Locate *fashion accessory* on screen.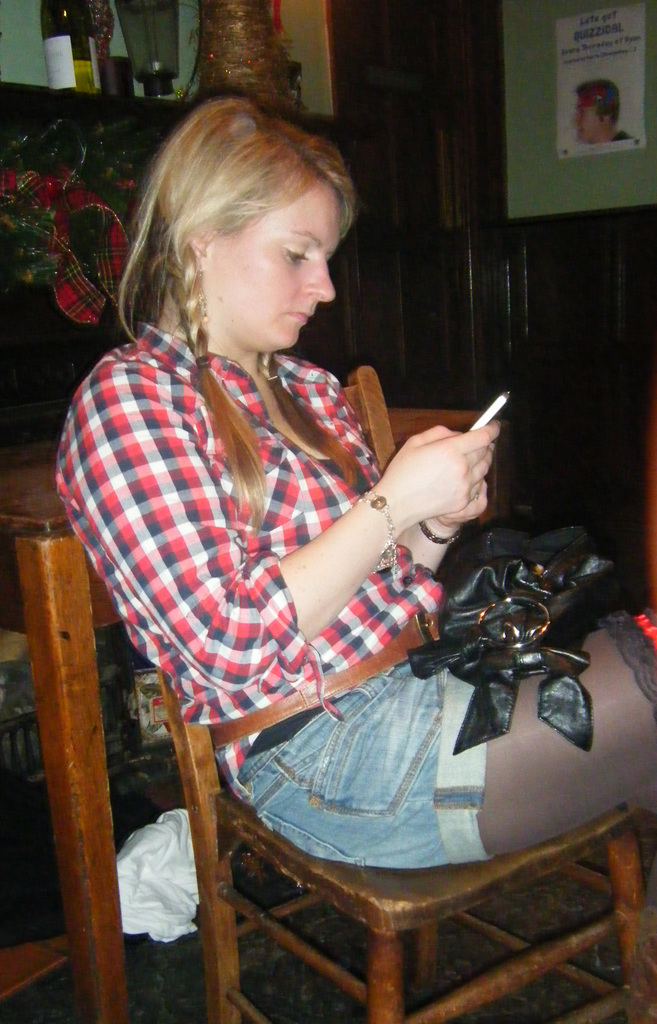
On screen at [left=402, top=522, right=626, bottom=758].
